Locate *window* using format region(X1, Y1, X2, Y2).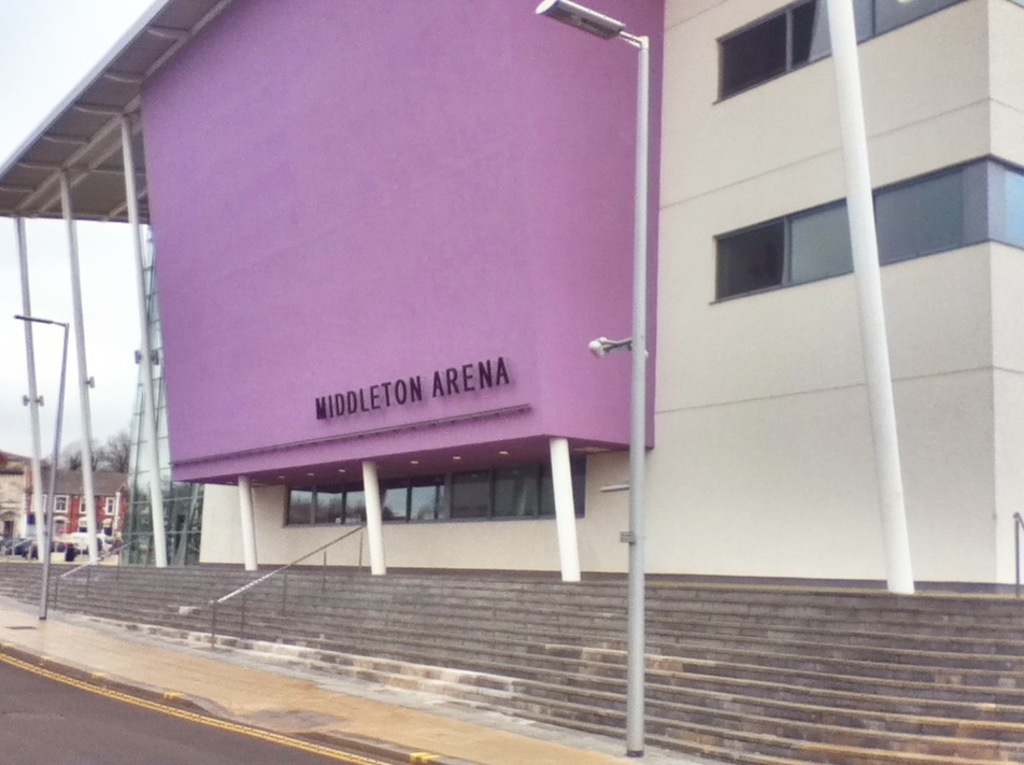
region(702, 195, 853, 301).
